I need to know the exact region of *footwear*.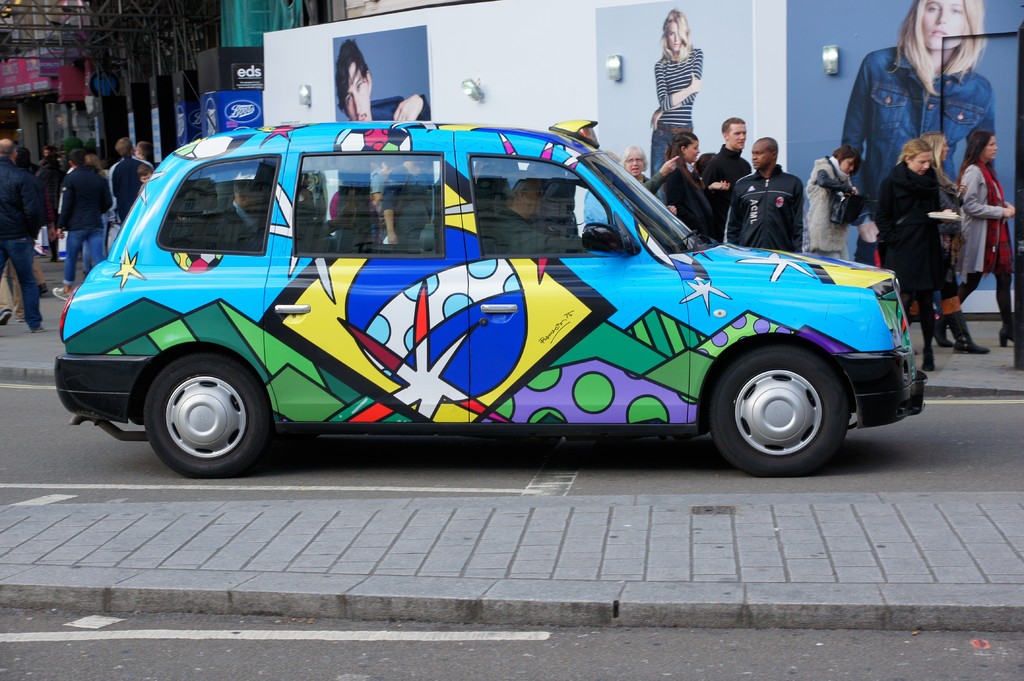
Region: l=942, t=308, r=987, b=353.
